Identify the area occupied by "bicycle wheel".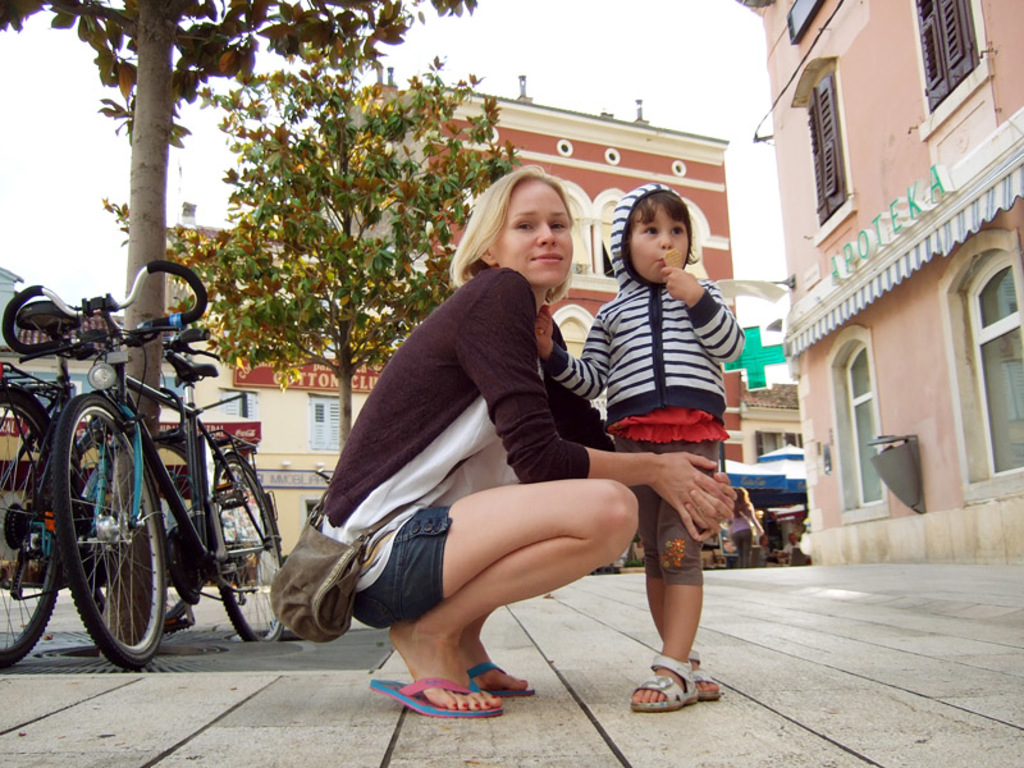
Area: bbox(0, 390, 64, 677).
